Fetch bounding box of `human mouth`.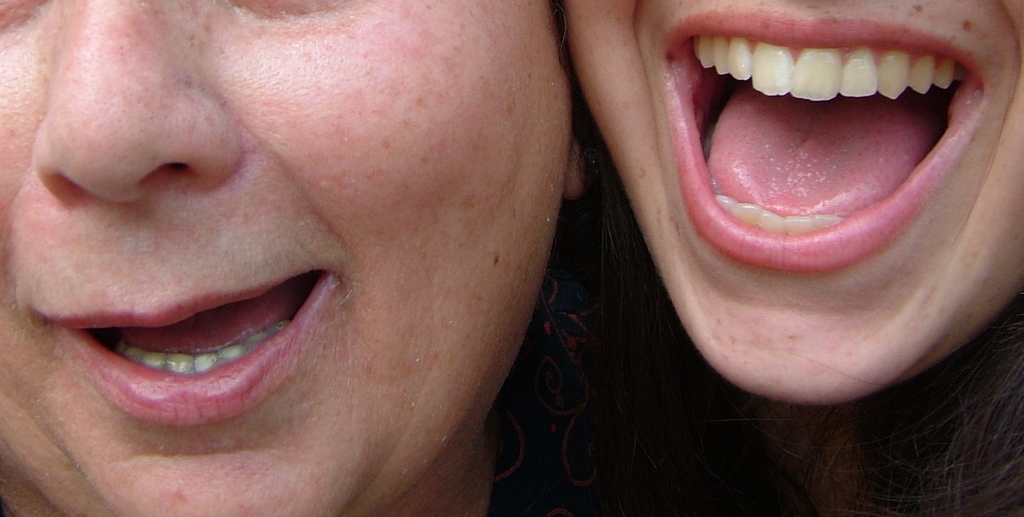
Bbox: box=[664, 10, 989, 274].
